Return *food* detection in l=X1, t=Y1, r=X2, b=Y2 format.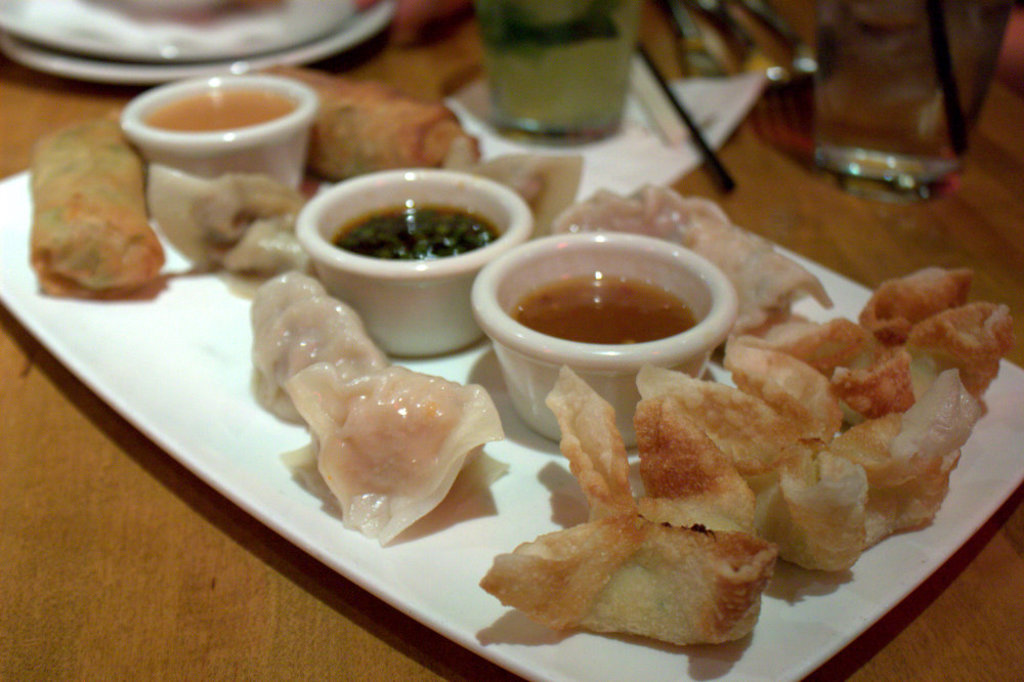
l=331, t=205, r=503, b=264.
